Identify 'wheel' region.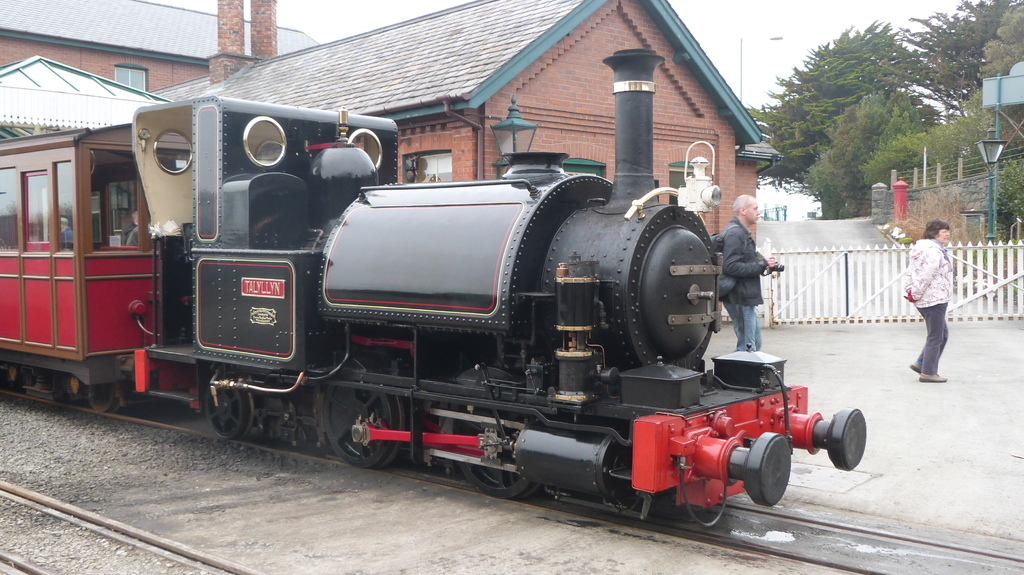
Region: box(325, 395, 399, 469).
